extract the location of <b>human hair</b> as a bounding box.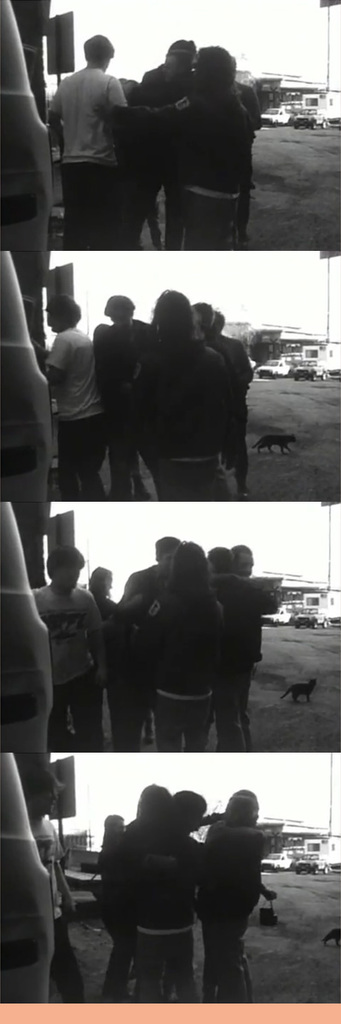
216 309 224 327.
